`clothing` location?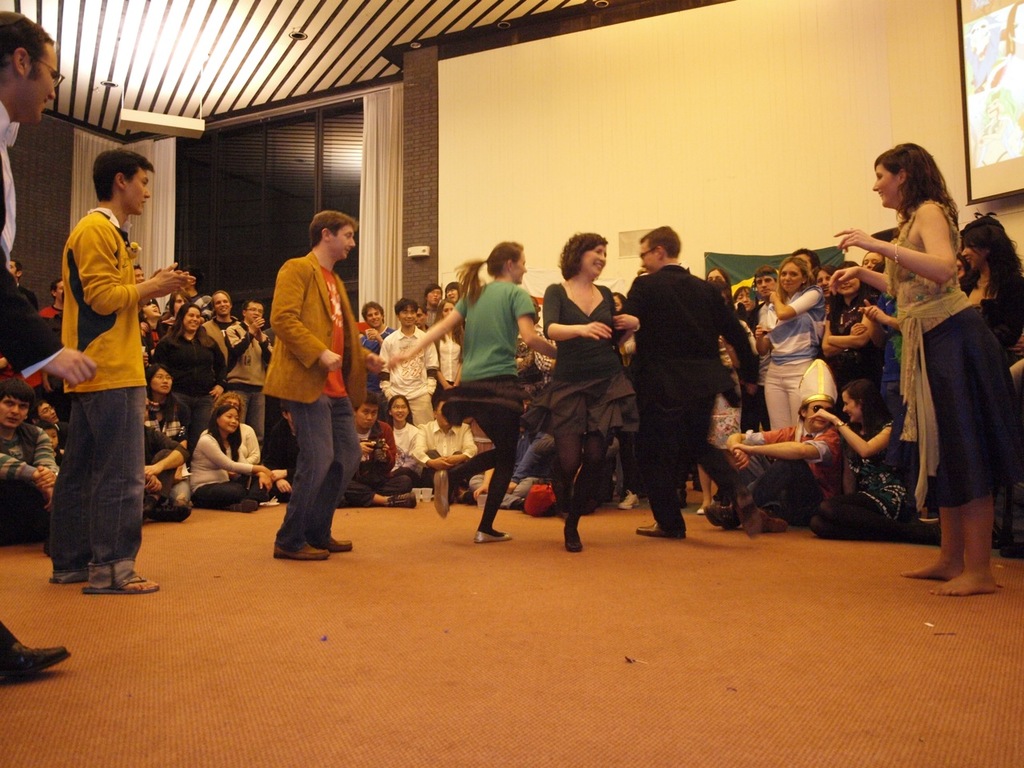
618 266 758 529
